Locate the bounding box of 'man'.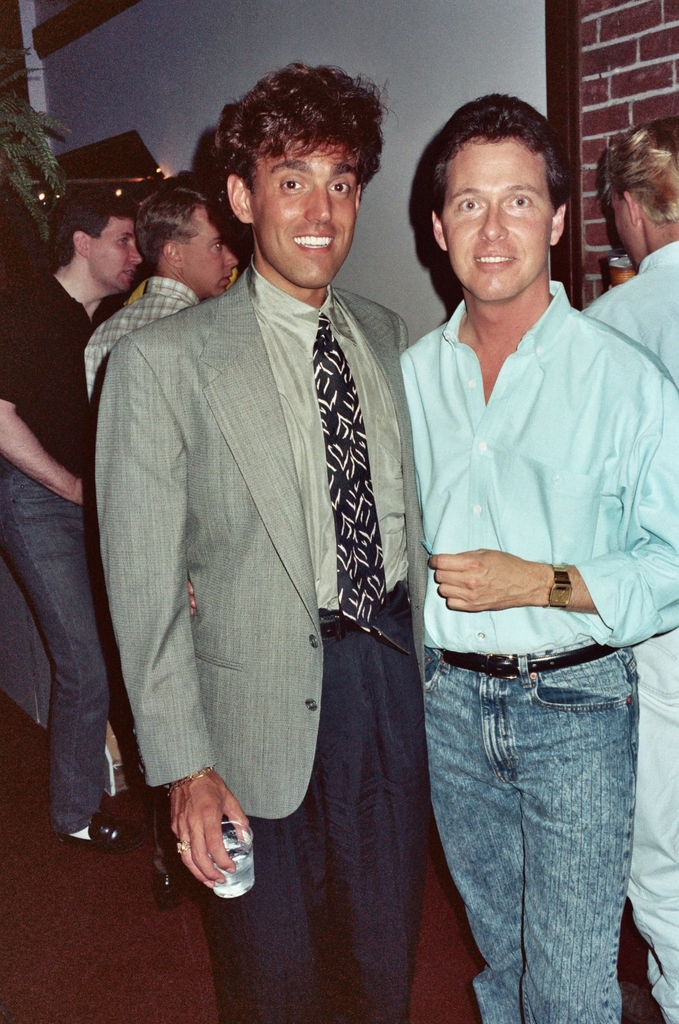
Bounding box: detection(0, 181, 145, 851).
